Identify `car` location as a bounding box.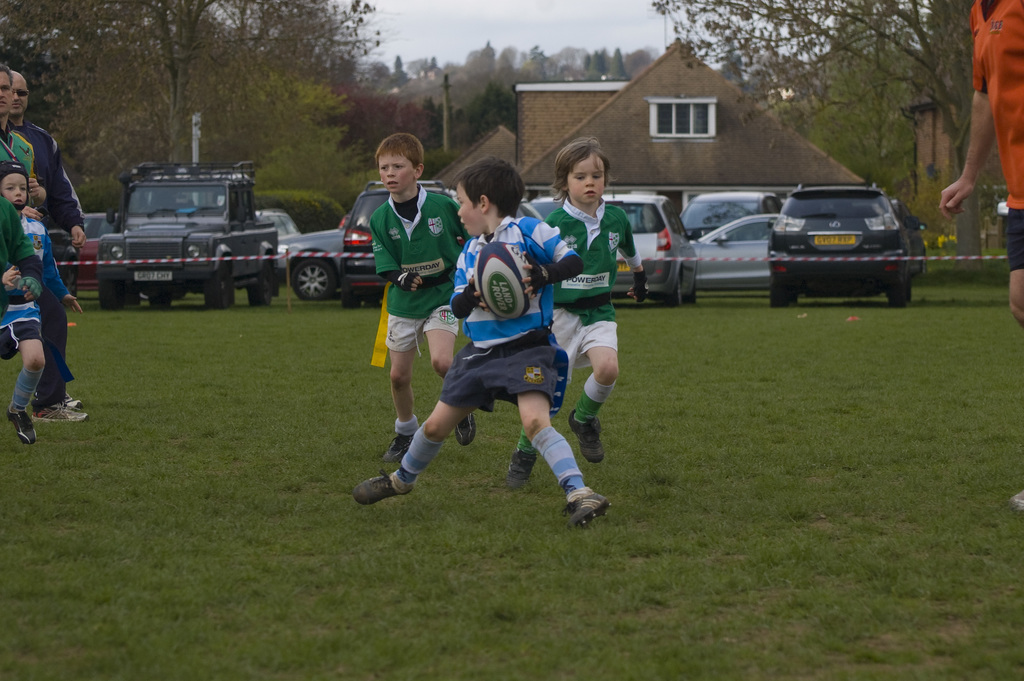
<region>278, 229, 343, 302</region>.
